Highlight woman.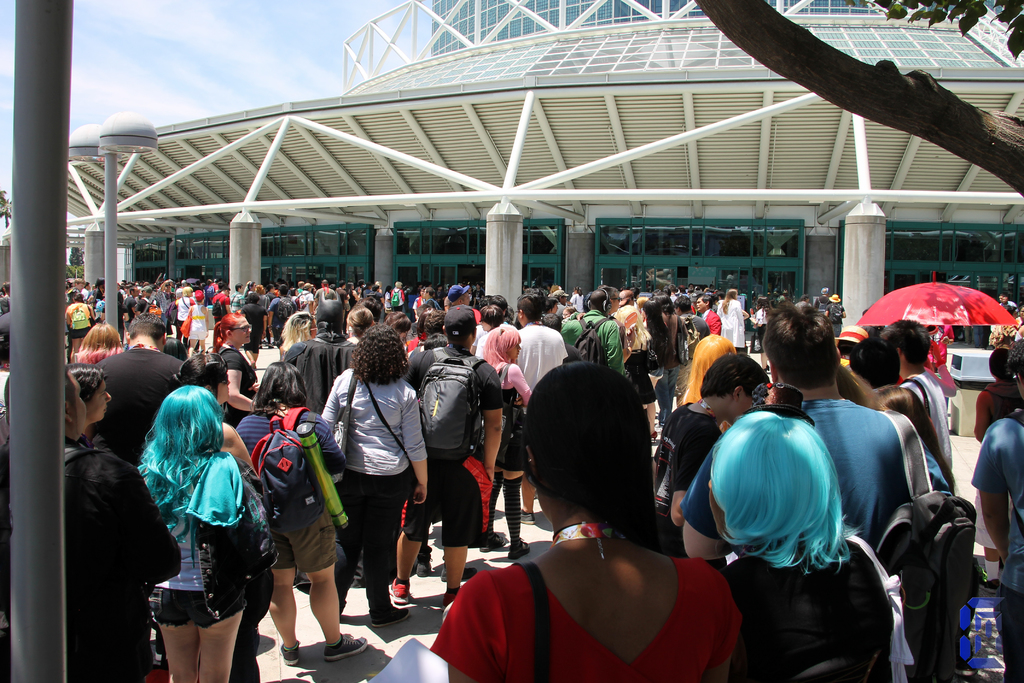
Highlighted region: l=318, t=322, r=429, b=628.
